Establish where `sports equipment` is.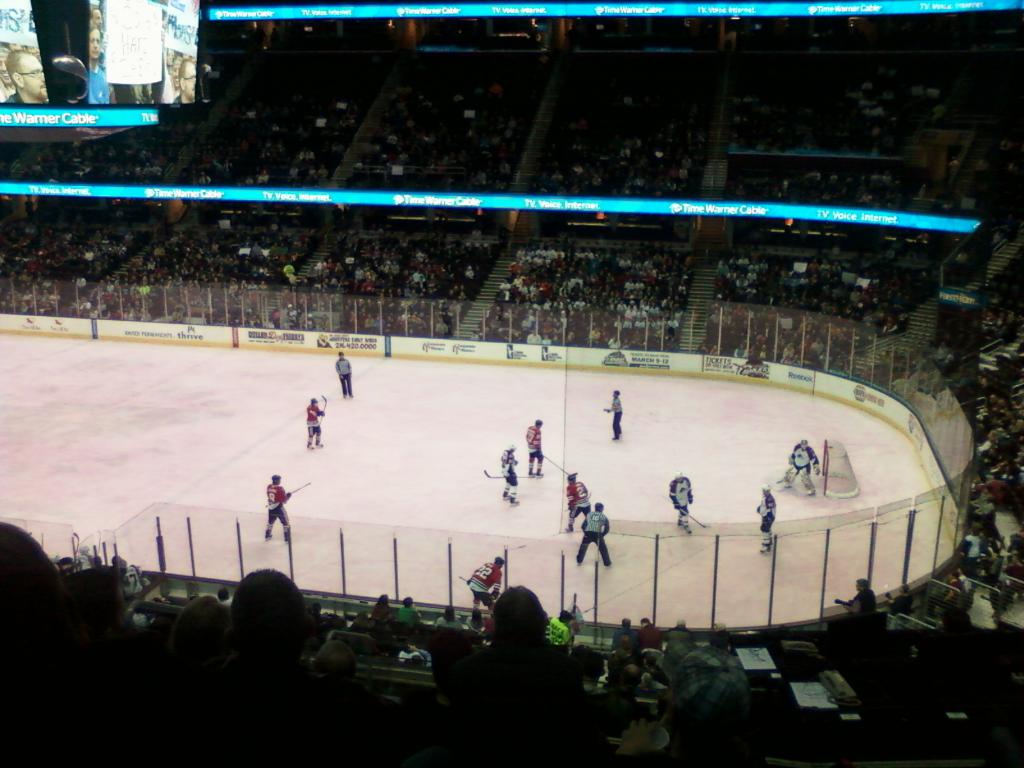
Established at [319,394,328,426].
